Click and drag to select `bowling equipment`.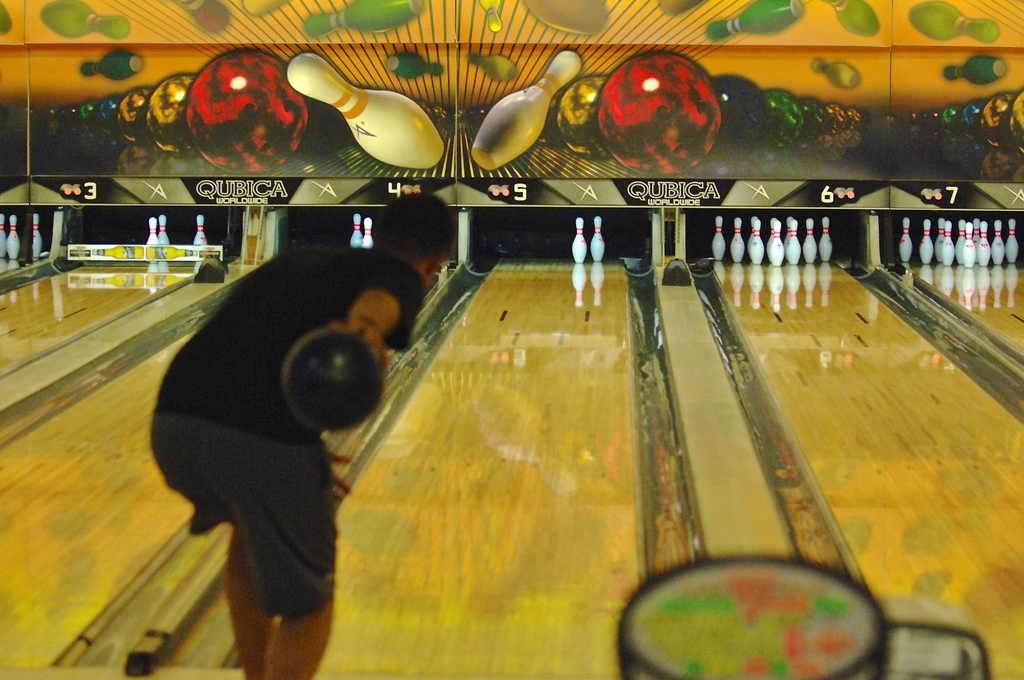
Selection: detection(292, 55, 438, 164).
